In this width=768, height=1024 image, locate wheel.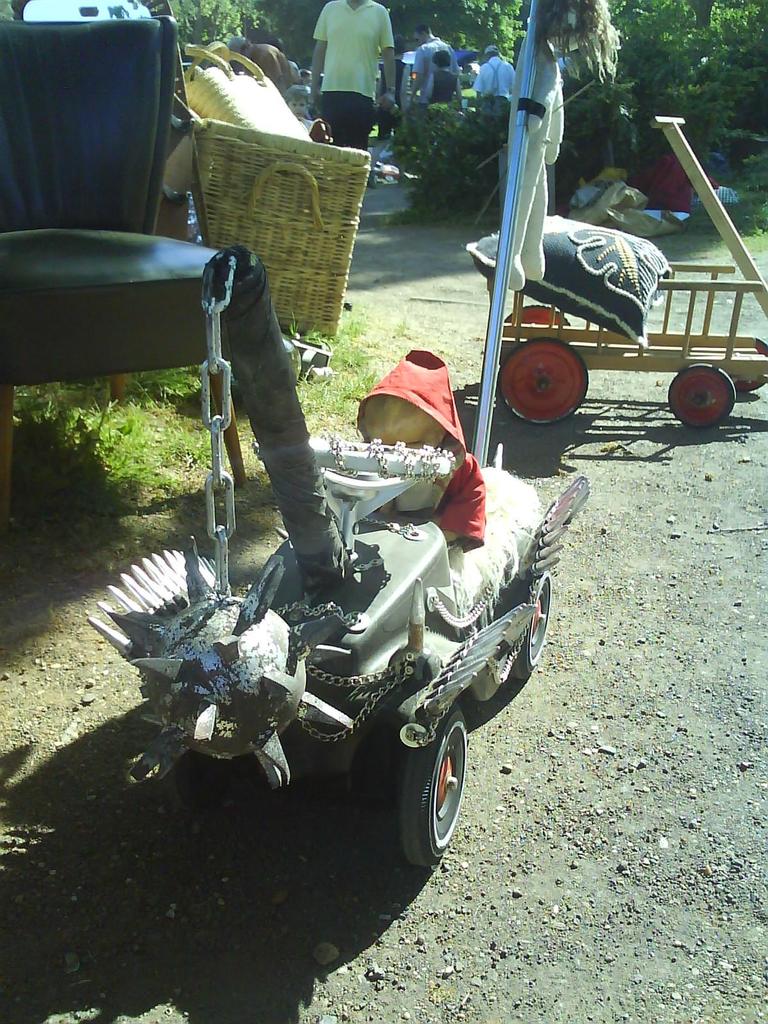
Bounding box: 733, 340, 767, 394.
